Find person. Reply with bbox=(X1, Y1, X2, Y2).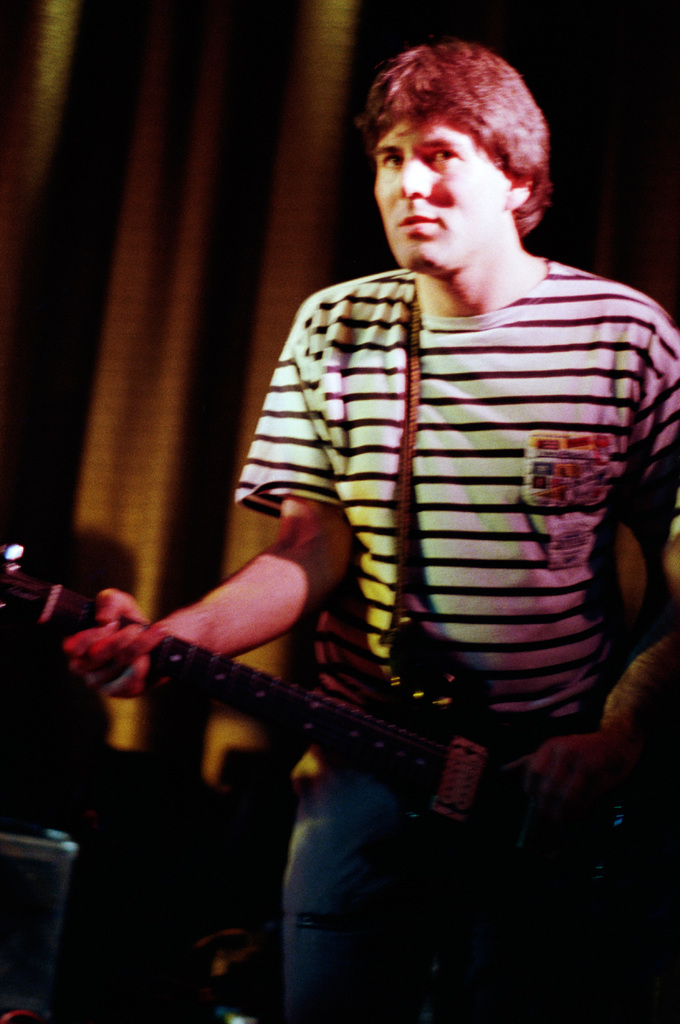
bbox=(92, 7, 668, 957).
